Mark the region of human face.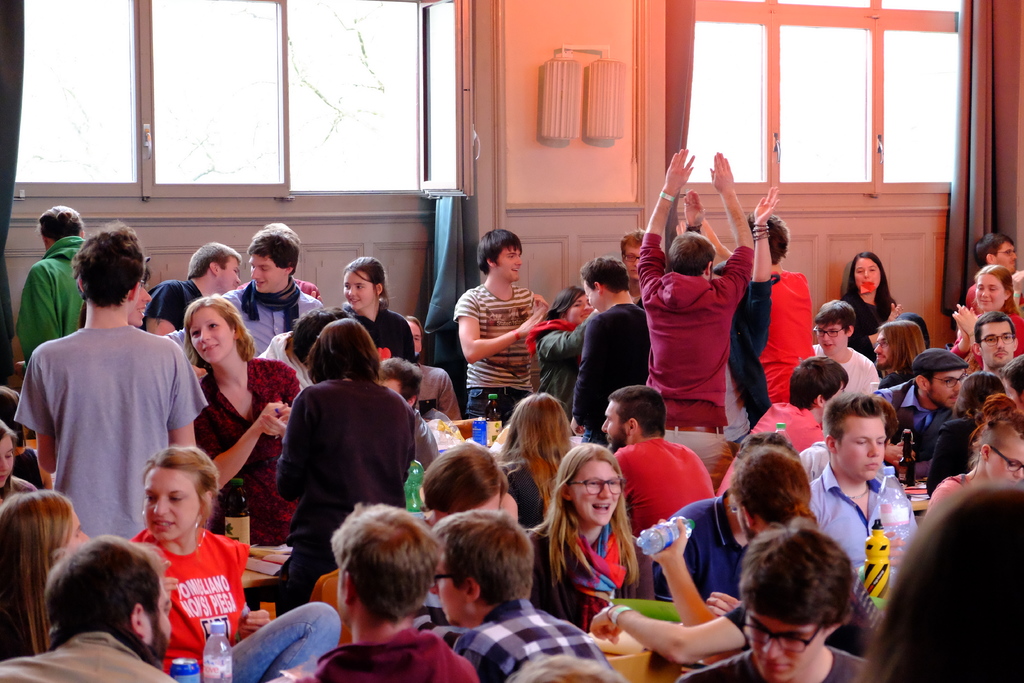
Region: {"x1": 818, "y1": 324, "x2": 847, "y2": 356}.
